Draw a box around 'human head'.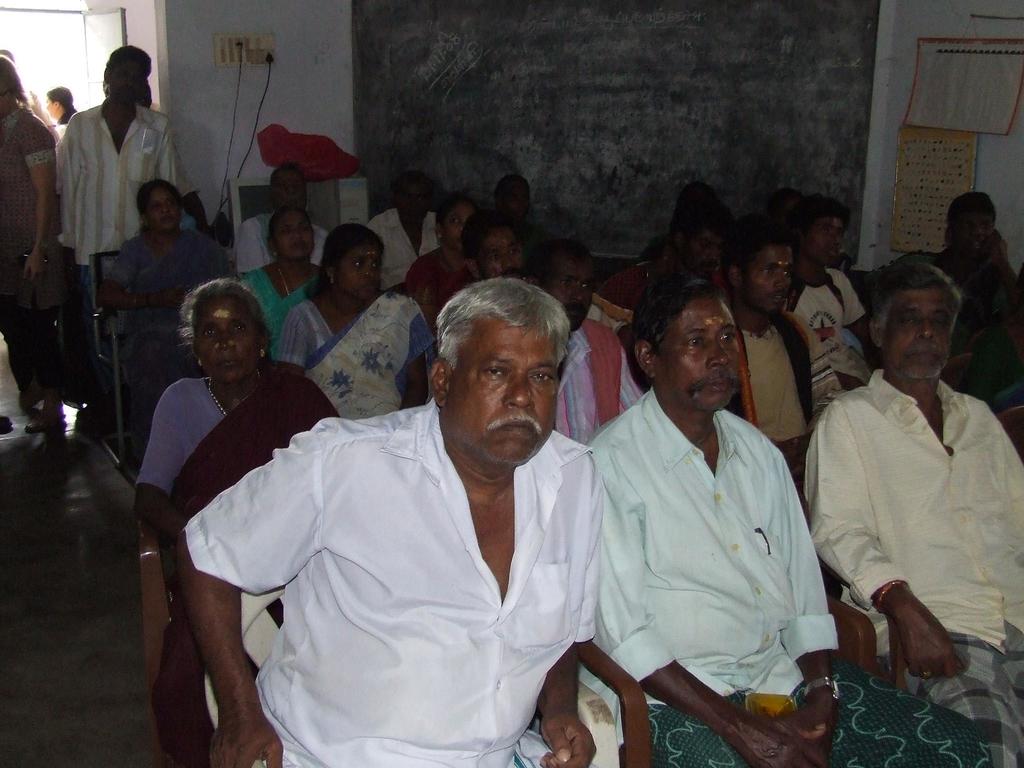
box(268, 166, 308, 216).
